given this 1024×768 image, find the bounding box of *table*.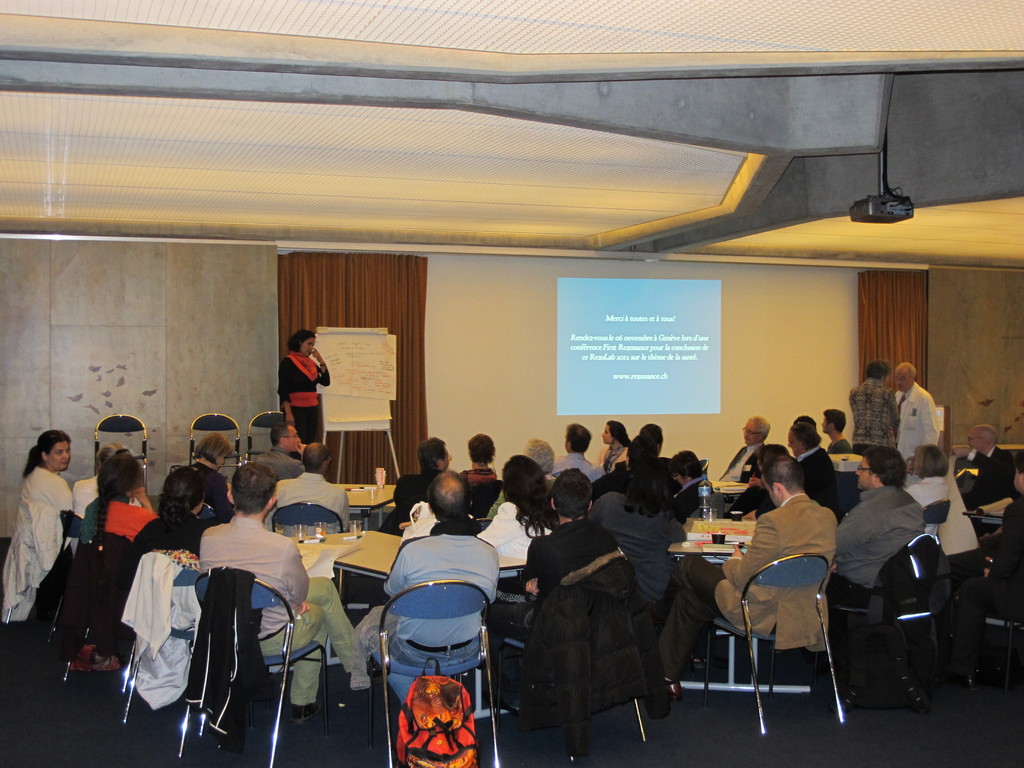
l=712, t=477, r=751, b=513.
